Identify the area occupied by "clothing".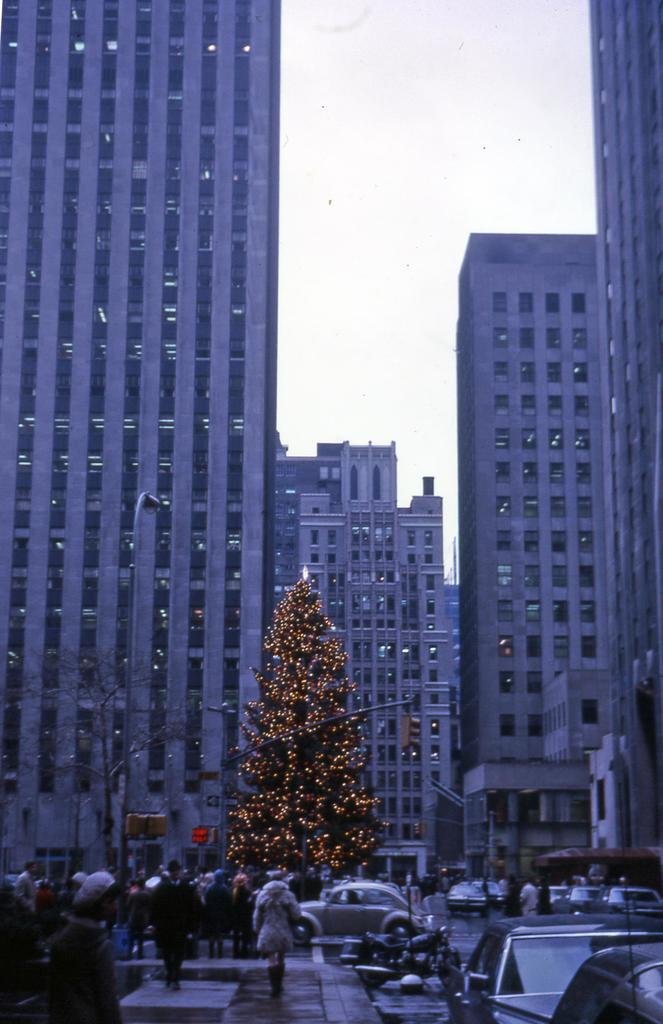
Area: 250 884 306 954.
